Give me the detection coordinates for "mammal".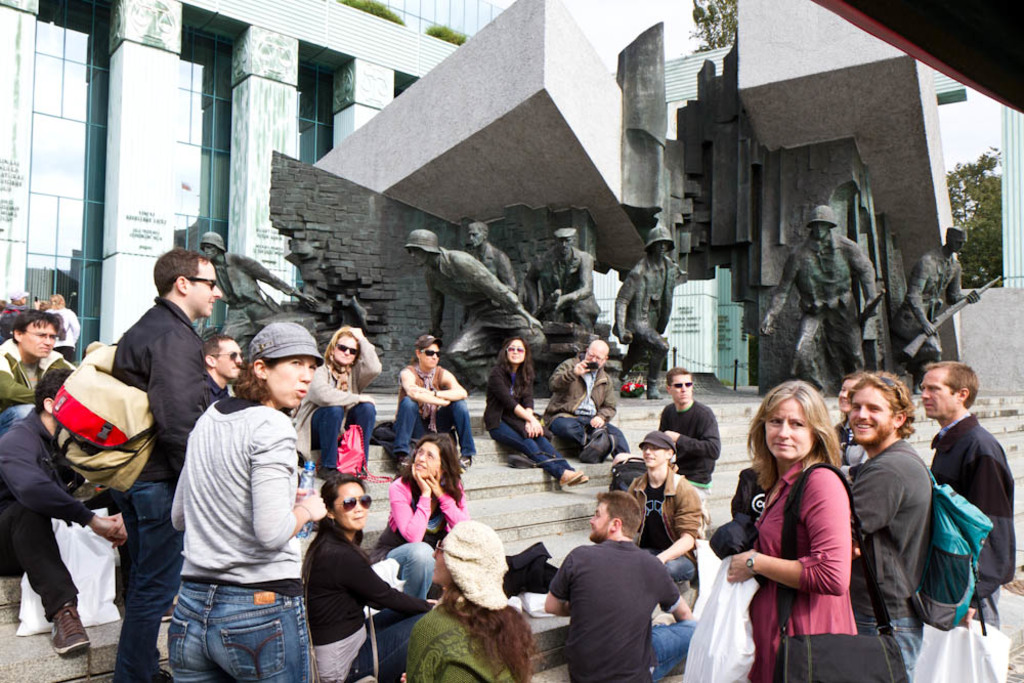
<region>539, 336, 621, 462</region>.
